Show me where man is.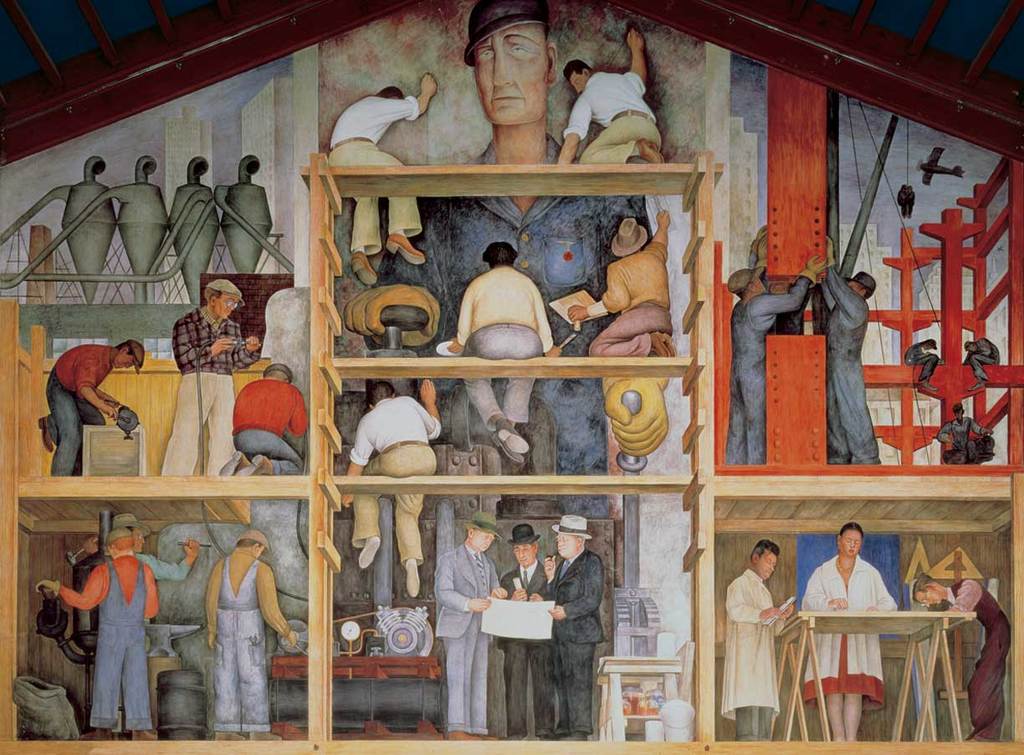
man is at (x1=548, y1=518, x2=605, y2=741).
